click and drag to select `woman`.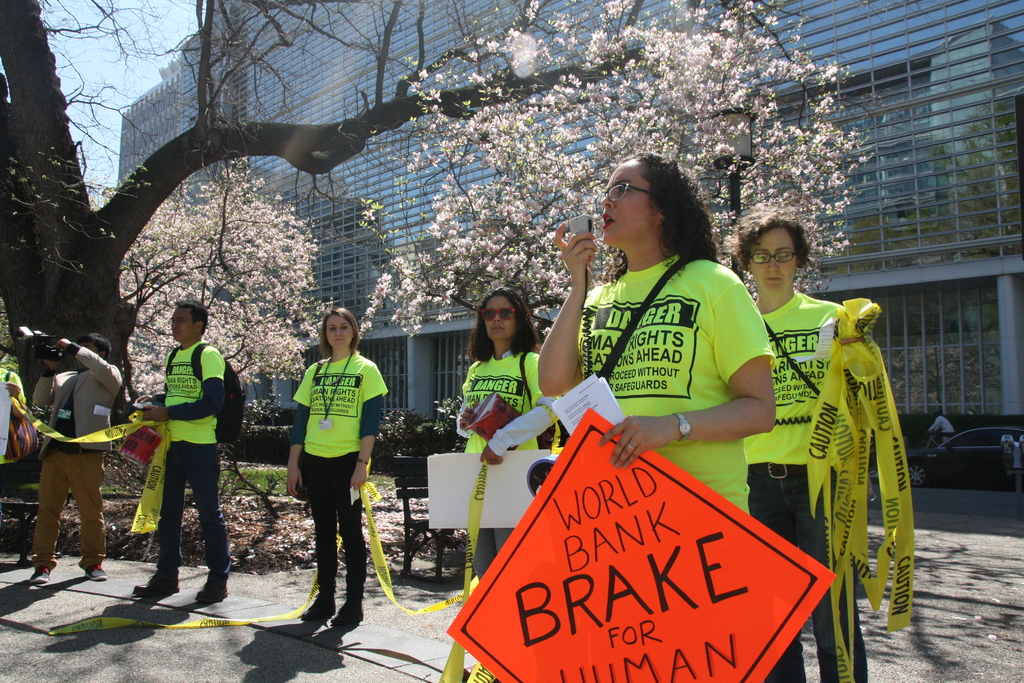
Selection: box(724, 204, 868, 682).
